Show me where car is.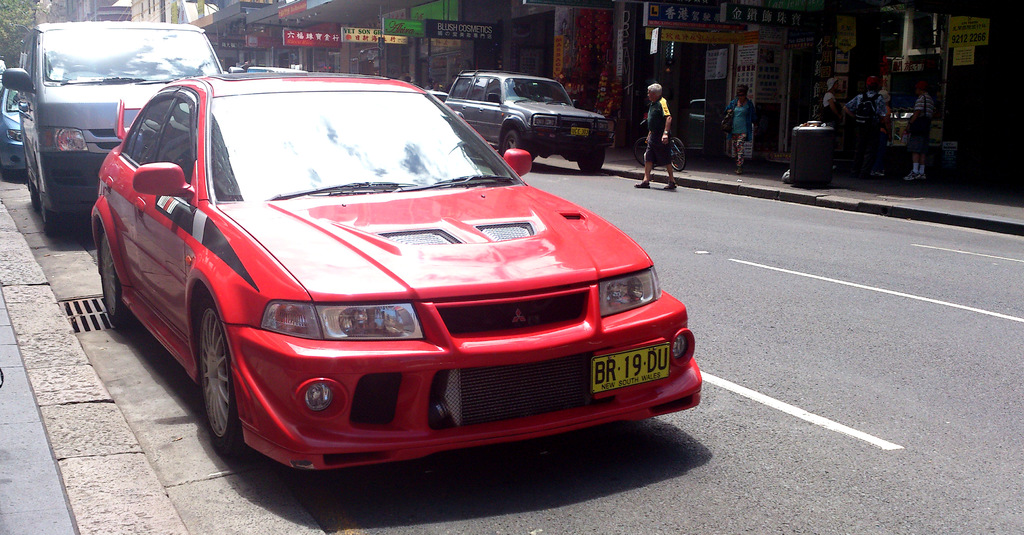
car is at <box>84,68,704,478</box>.
